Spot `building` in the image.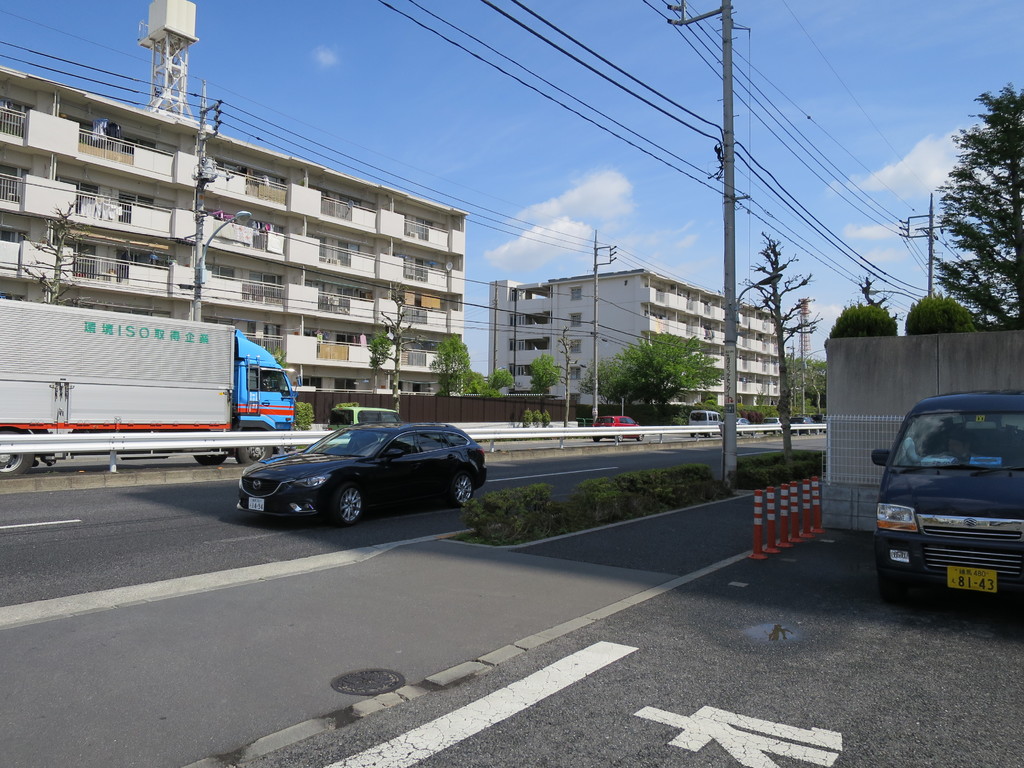
`building` found at left=0, top=65, right=469, bottom=424.
